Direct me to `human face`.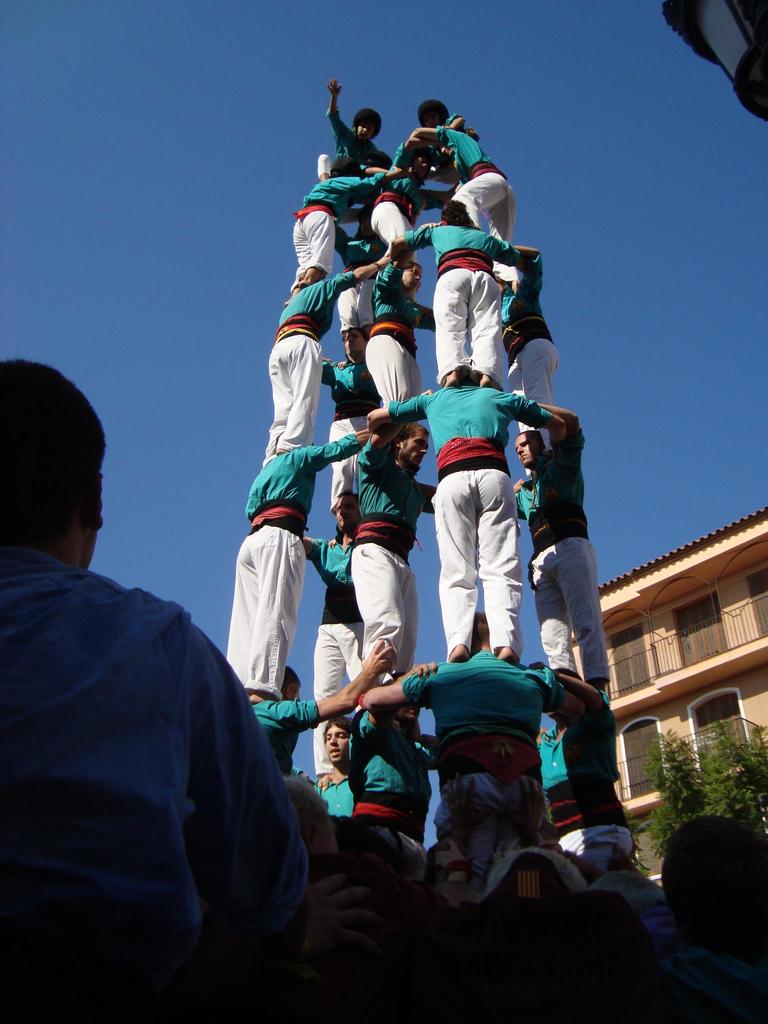
Direction: 284:678:300:701.
